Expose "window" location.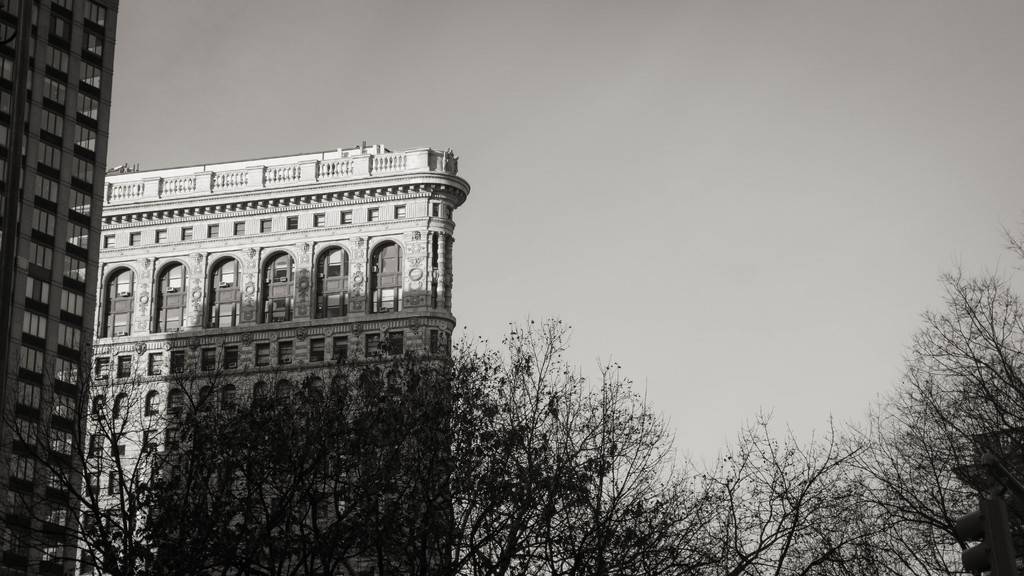
Exposed at bbox(206, 258, 237, 328).
